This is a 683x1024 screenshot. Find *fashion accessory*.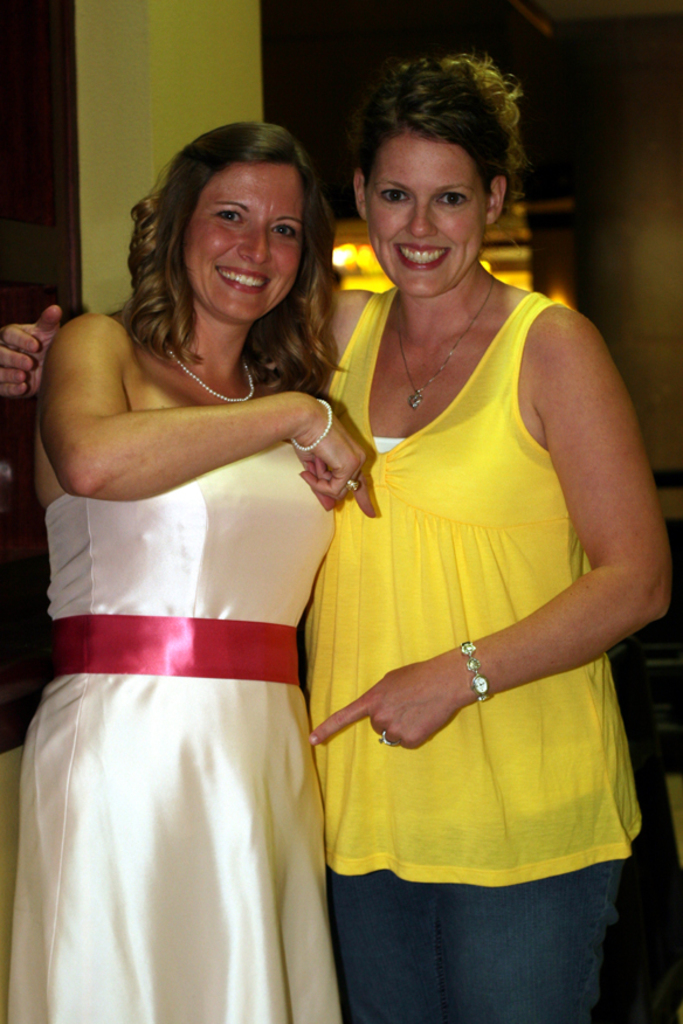
Bounding box: x1=165, y1=343, x2=249, y2=409.
